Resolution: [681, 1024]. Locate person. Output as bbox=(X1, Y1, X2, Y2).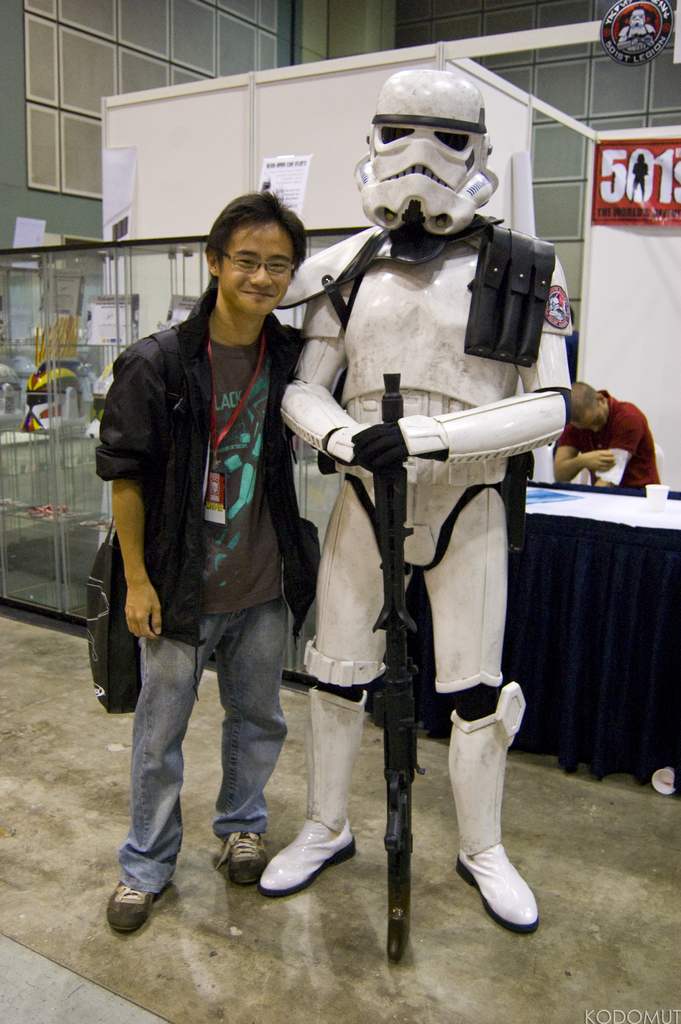
bbox=(104, 190, 331, 924).
